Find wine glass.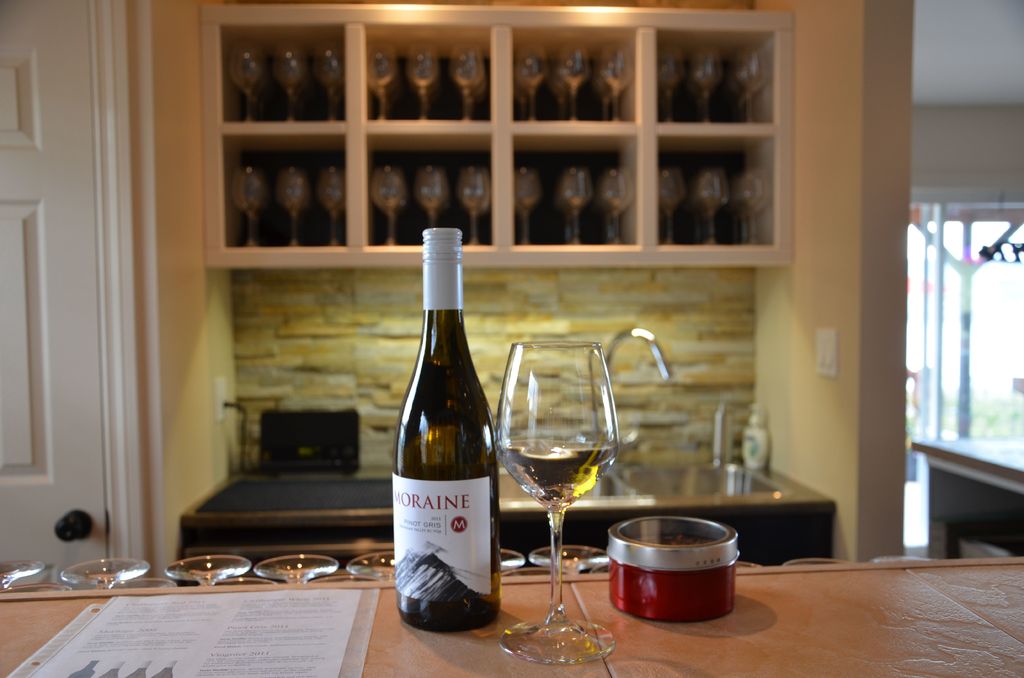
(x1=553, y1=53, x2=571, y2=118).
